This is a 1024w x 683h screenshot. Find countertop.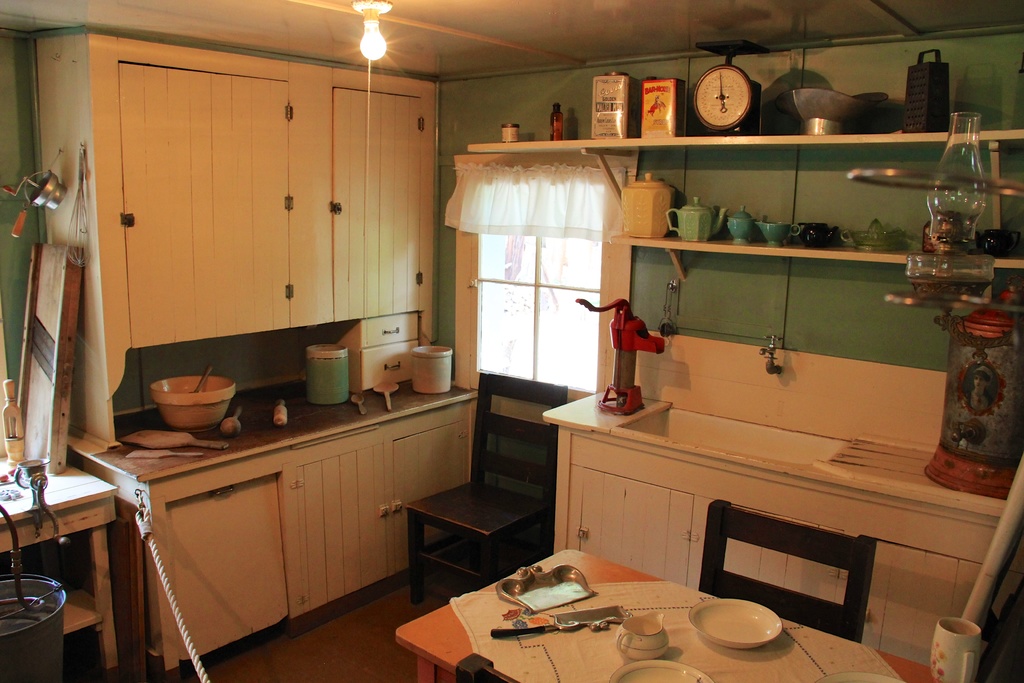
Bounding box: bbox=(65, 374, 483, 671).
